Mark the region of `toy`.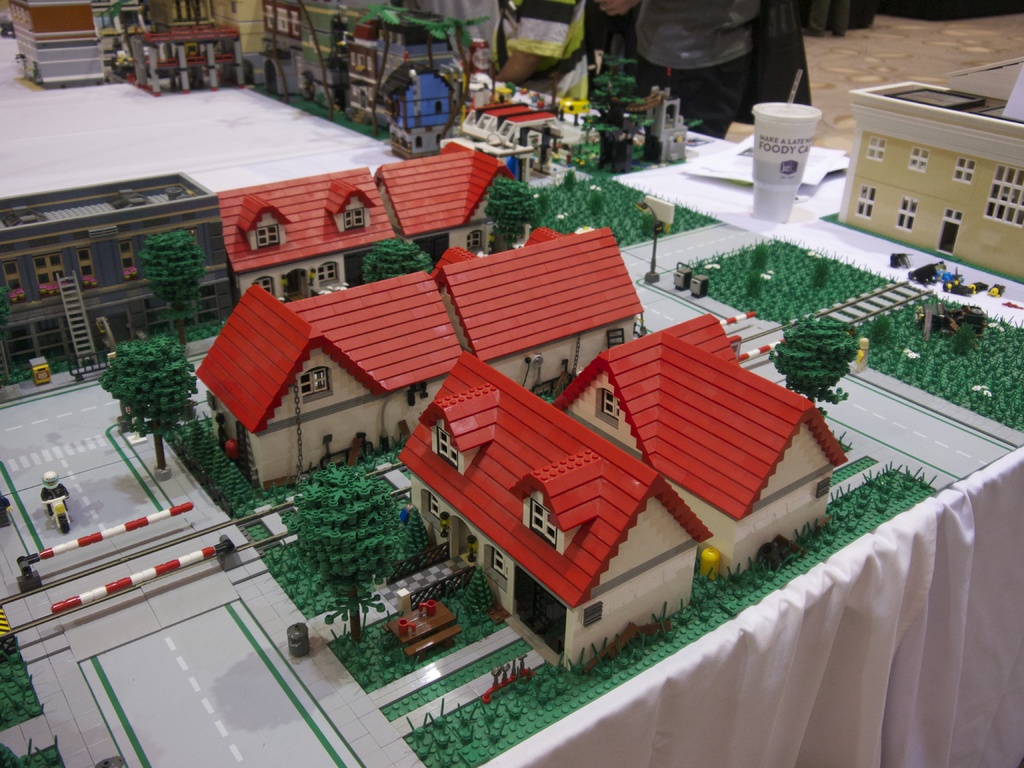
Region: x1=178, y1=220, x2=655, y2=495.
